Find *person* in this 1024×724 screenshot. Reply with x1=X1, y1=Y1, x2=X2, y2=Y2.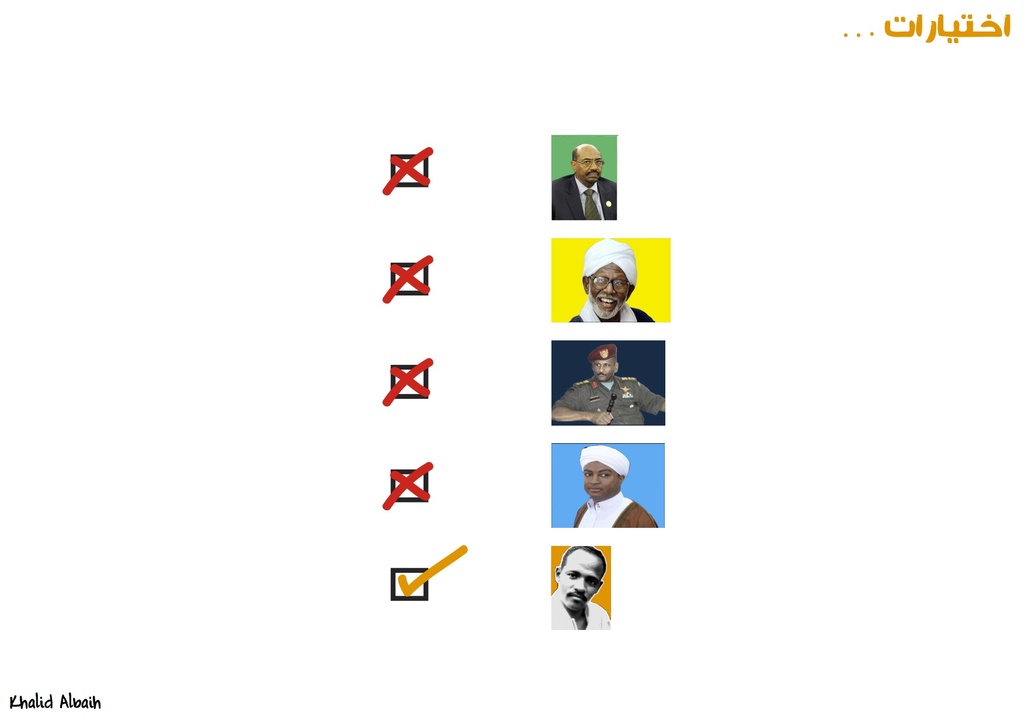
x1=572, y1=442, x2=658, y2=529.
